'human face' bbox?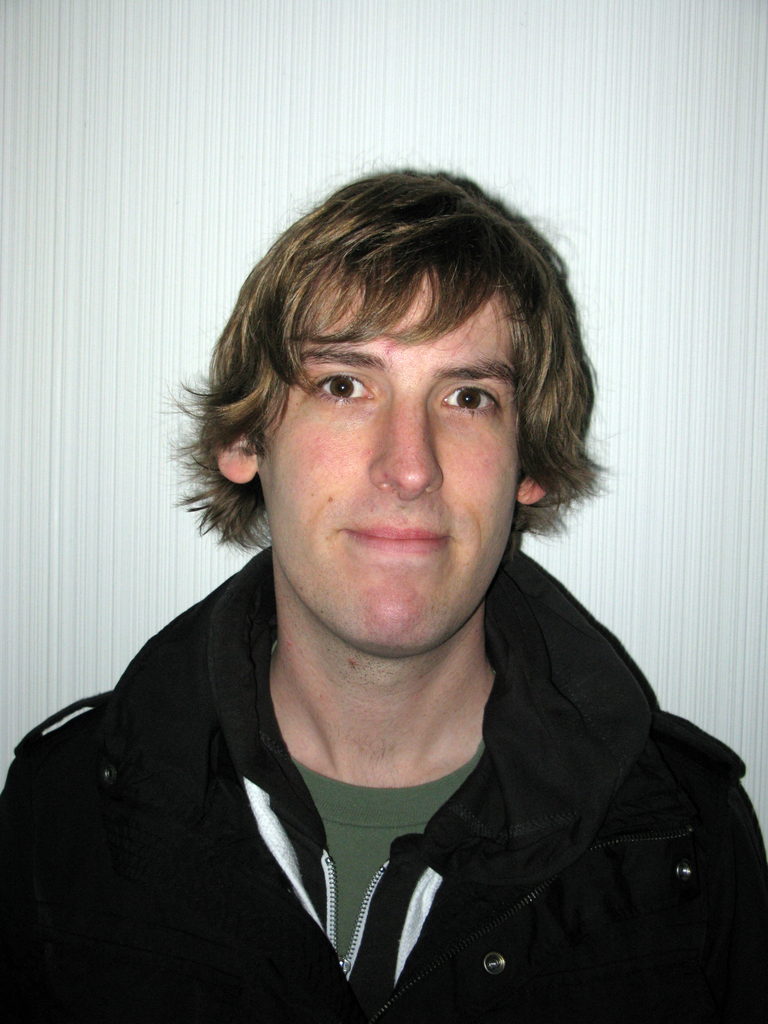
bbox=(259, 260, 520, 648)
